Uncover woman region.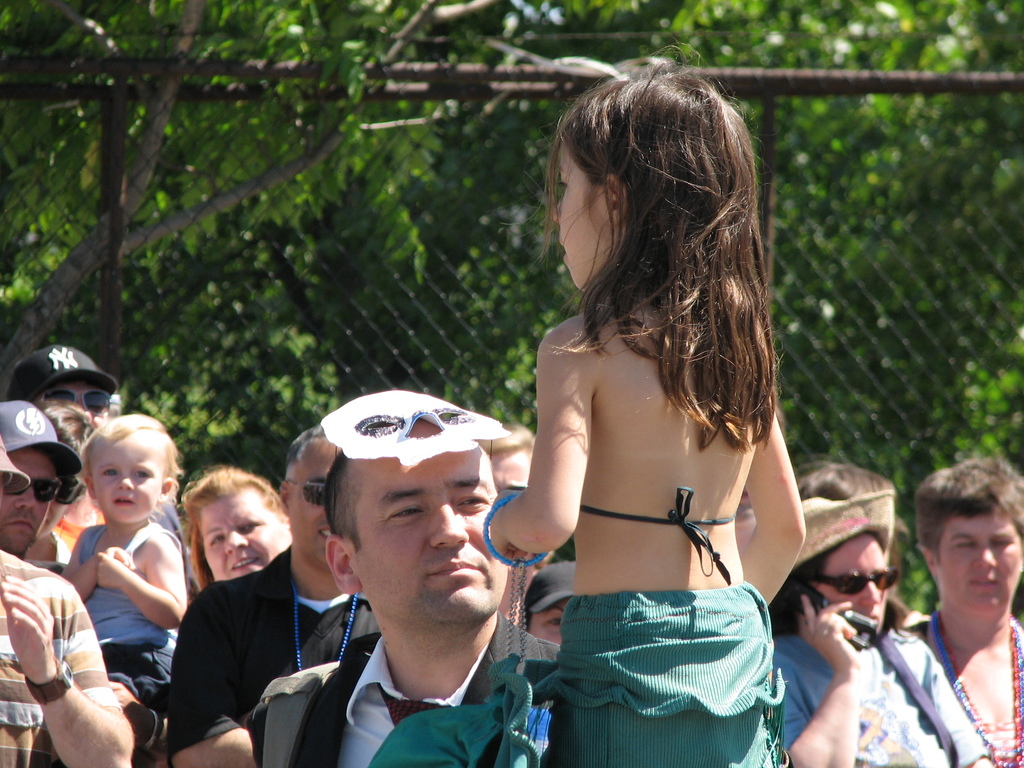
Uncovered: left=189, top=461, right=287, bottom=589.
